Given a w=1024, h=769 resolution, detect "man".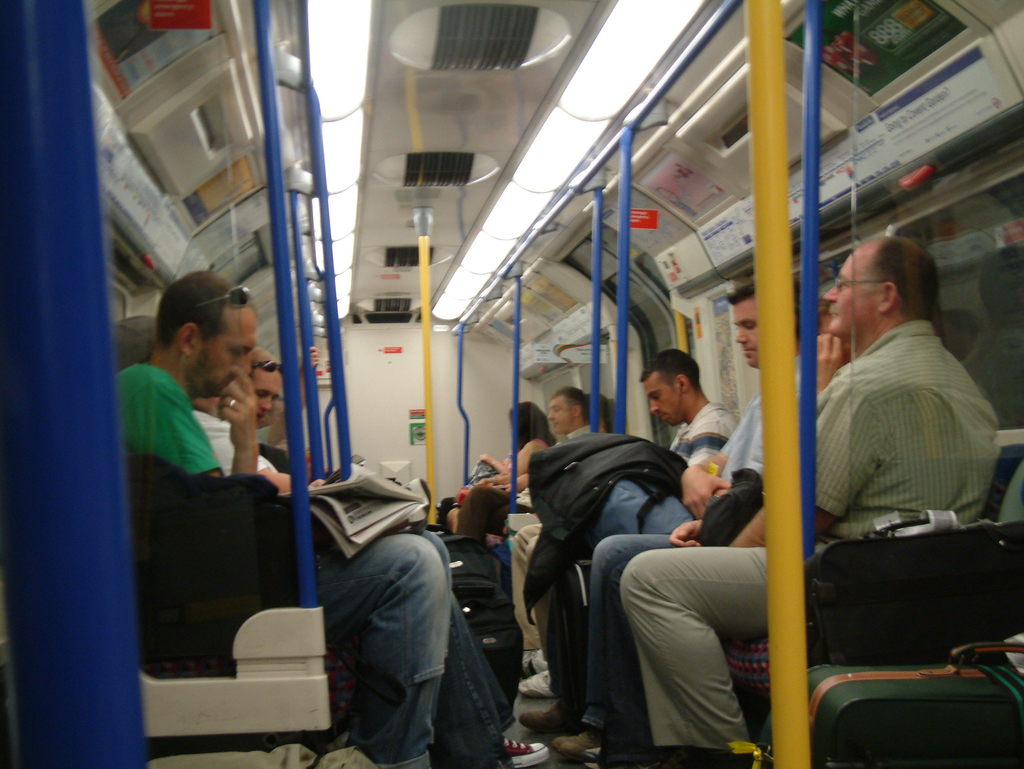
[left=559, top=278, right=843, bottom=768].
